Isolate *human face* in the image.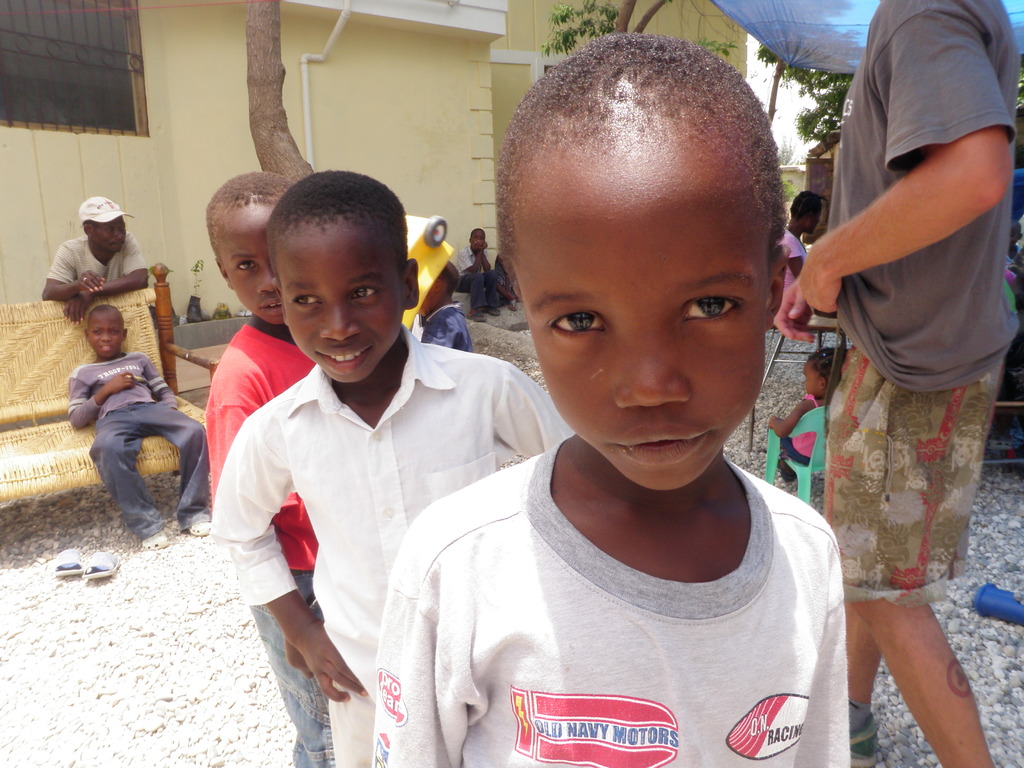
Isolated region: 803,362,822,400.
